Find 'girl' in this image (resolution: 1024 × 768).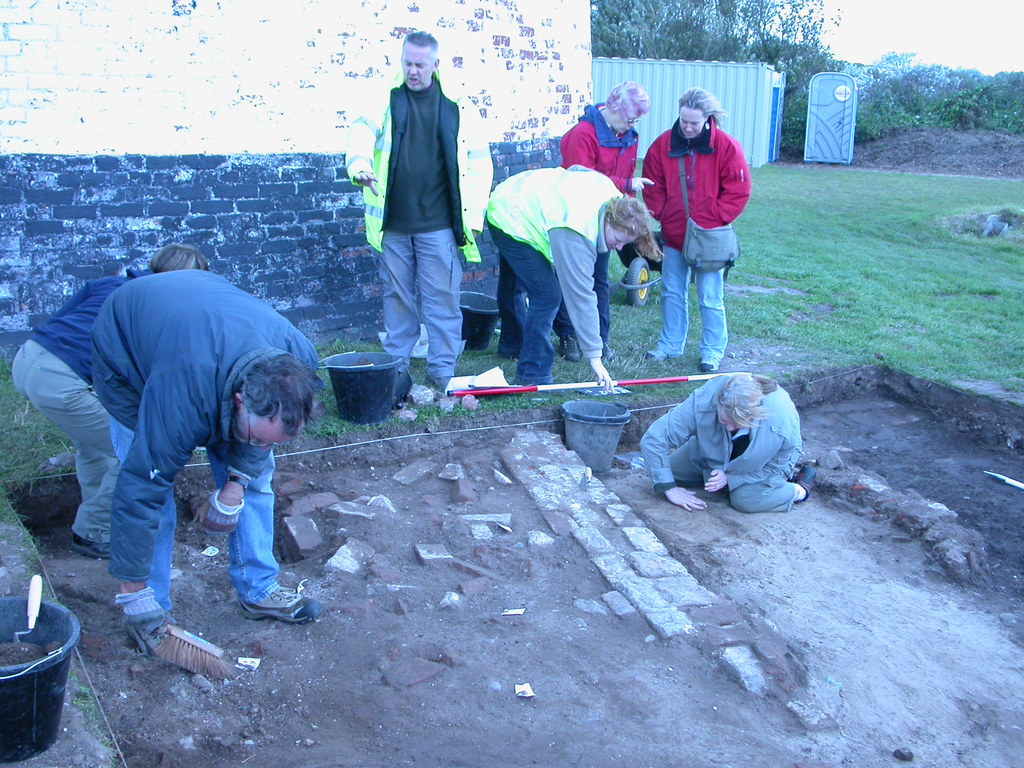
633:369:817:504.
